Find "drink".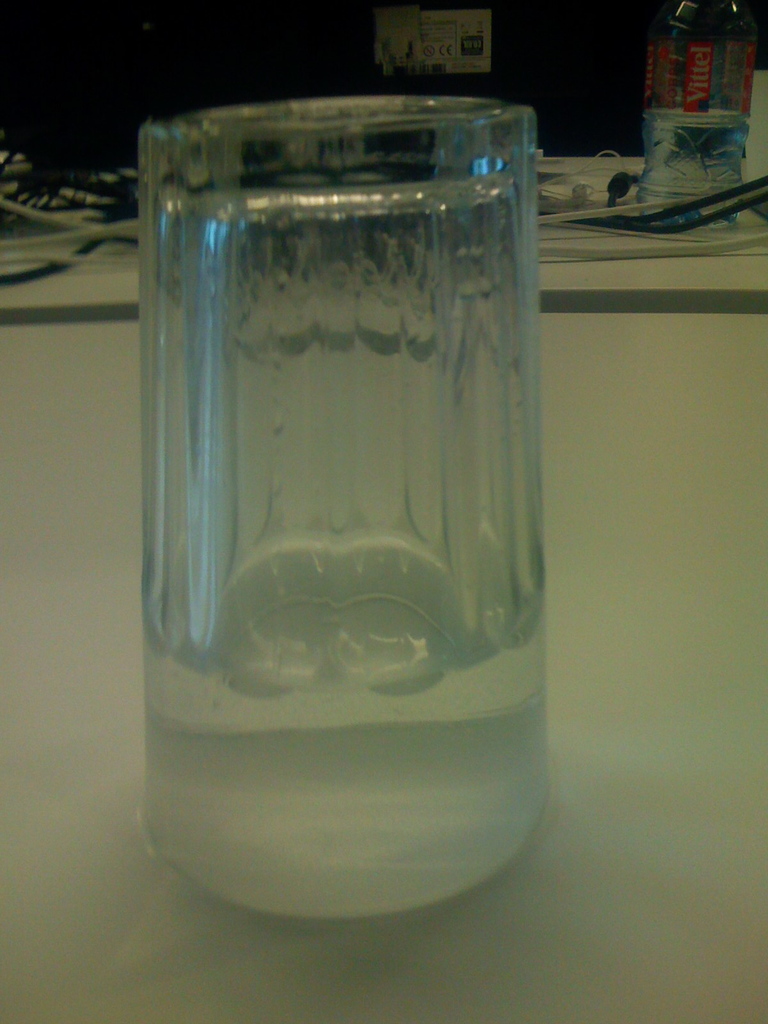
Rect(140, 563, 548, 916).
